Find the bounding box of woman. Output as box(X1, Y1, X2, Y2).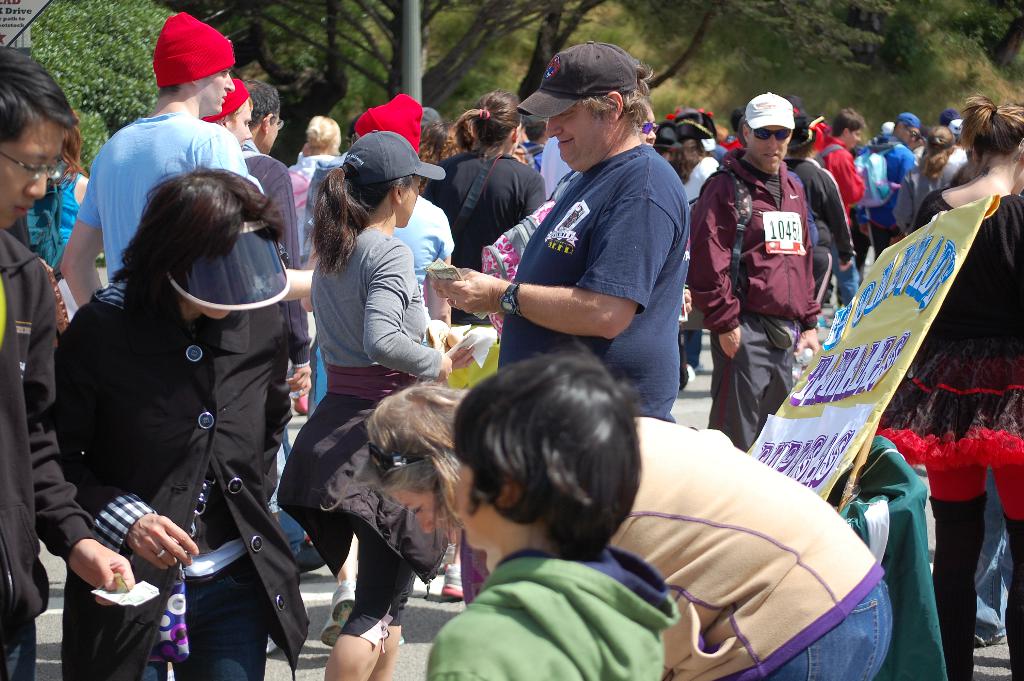
box(365, 385, 897, 680).
